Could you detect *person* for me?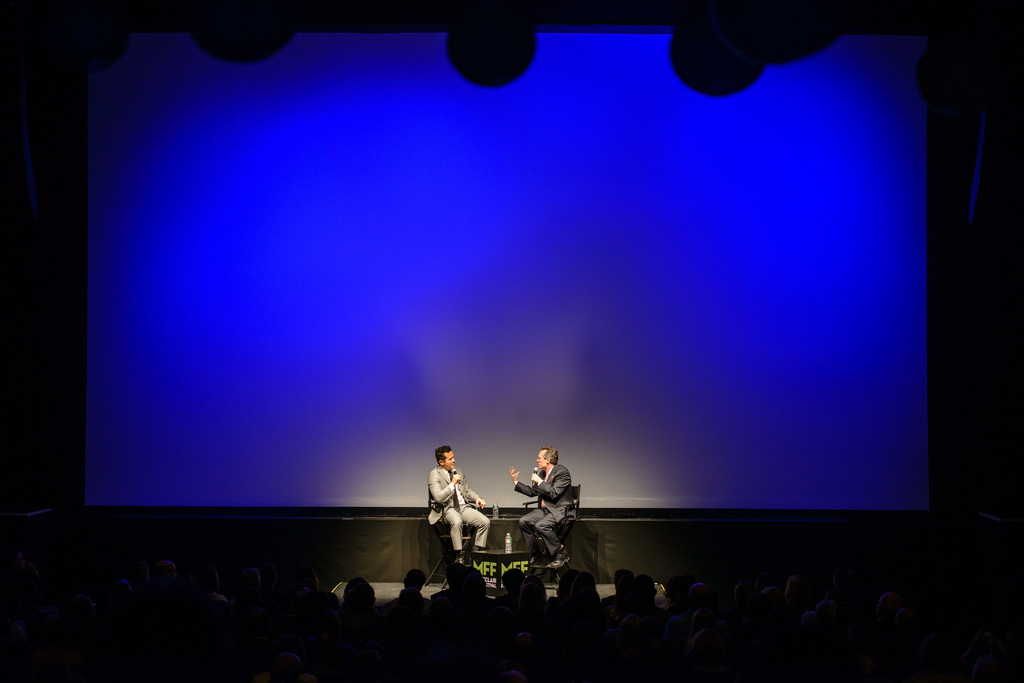
Detection result: detection(561, 572, 598, 600).
